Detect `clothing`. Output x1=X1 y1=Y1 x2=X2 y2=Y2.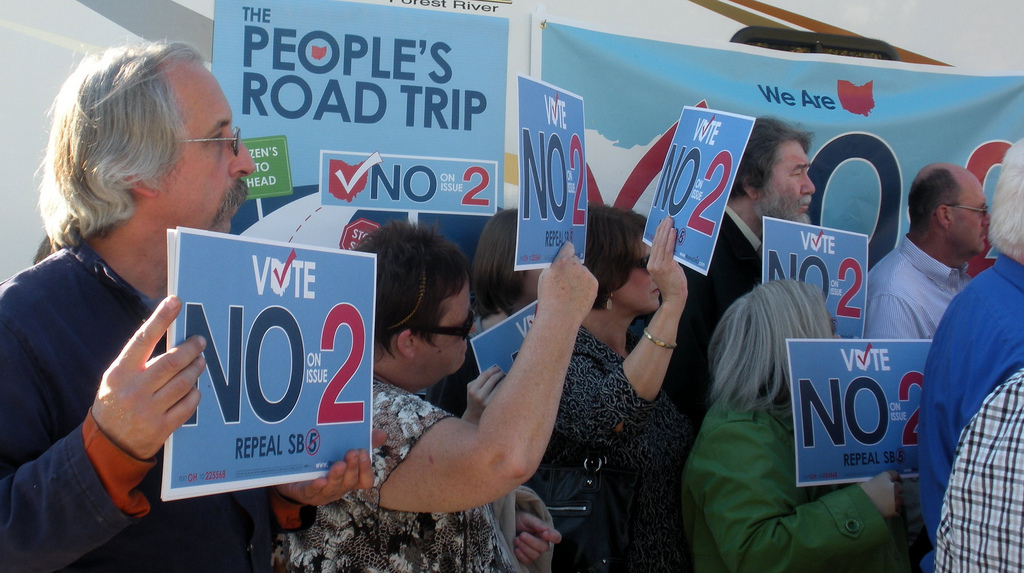
x1=910 y1=244 x2=1023 y2=572.
